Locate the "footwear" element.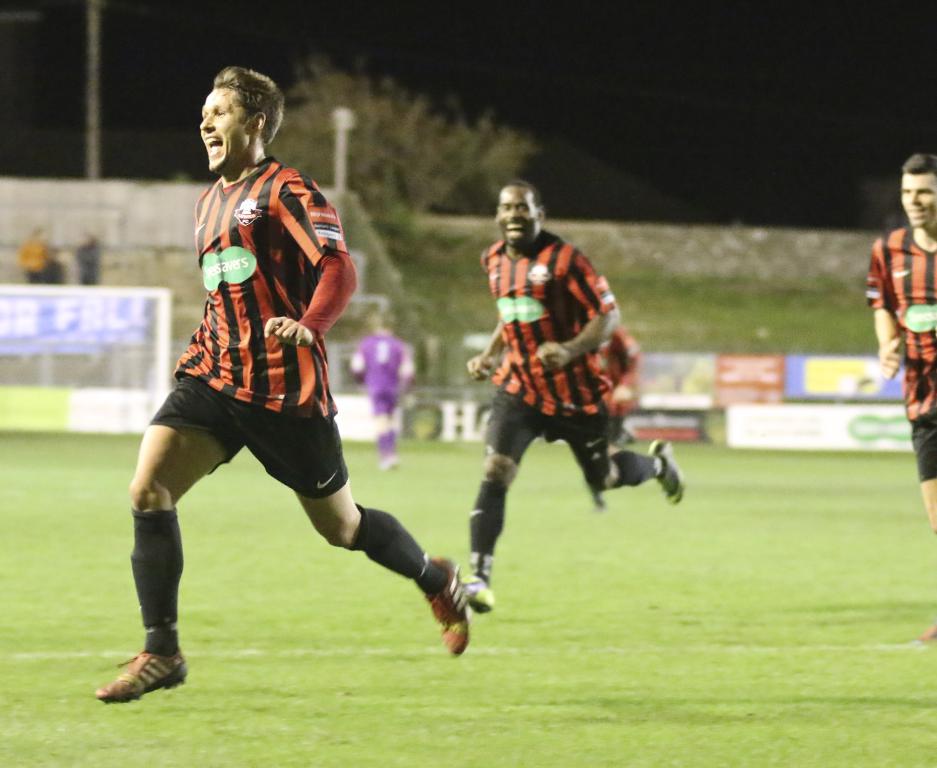
Element bbox: <box>95,647,190,701</box>.
